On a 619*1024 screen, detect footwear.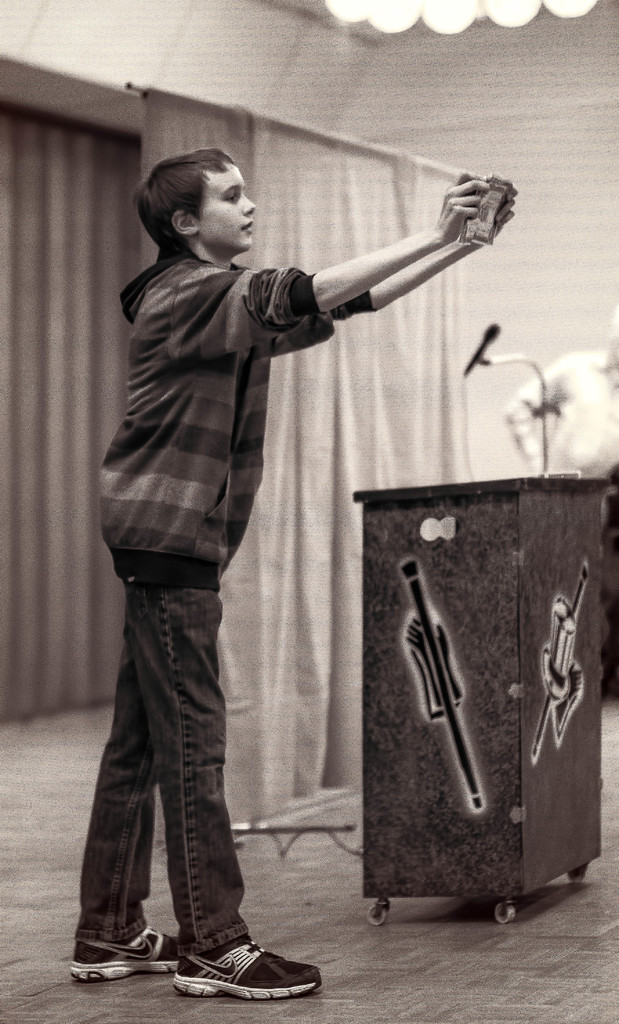
pyautogui.locateOnScreen(74, 917, 183, 982).
